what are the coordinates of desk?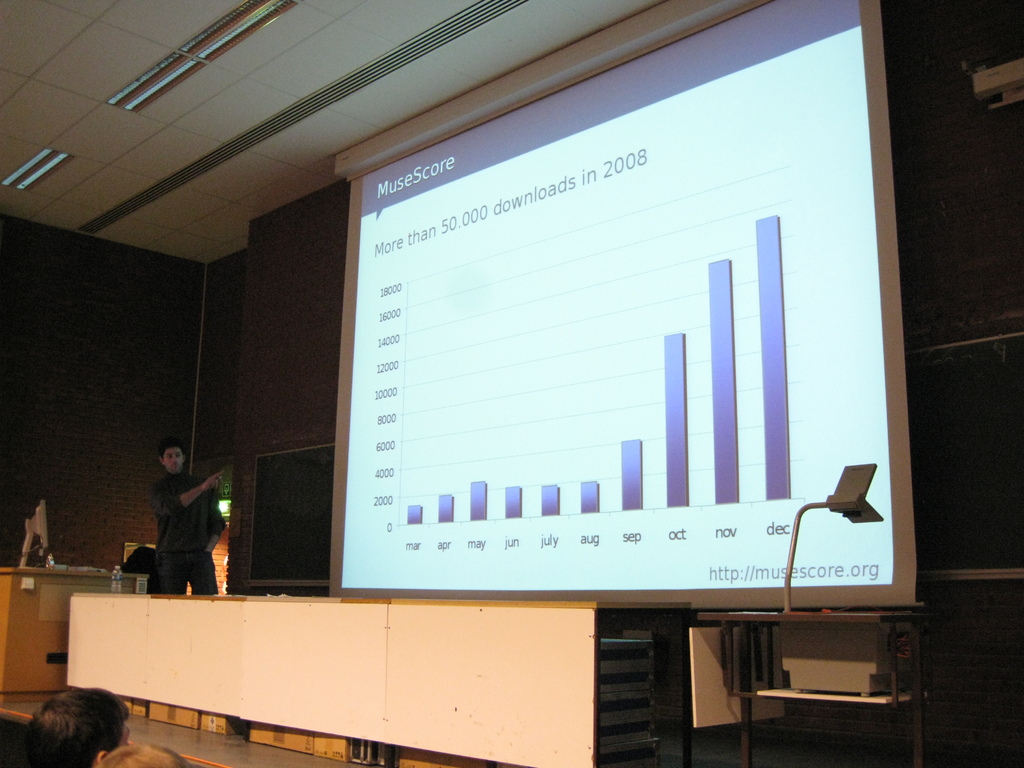
59 584 699 767.
